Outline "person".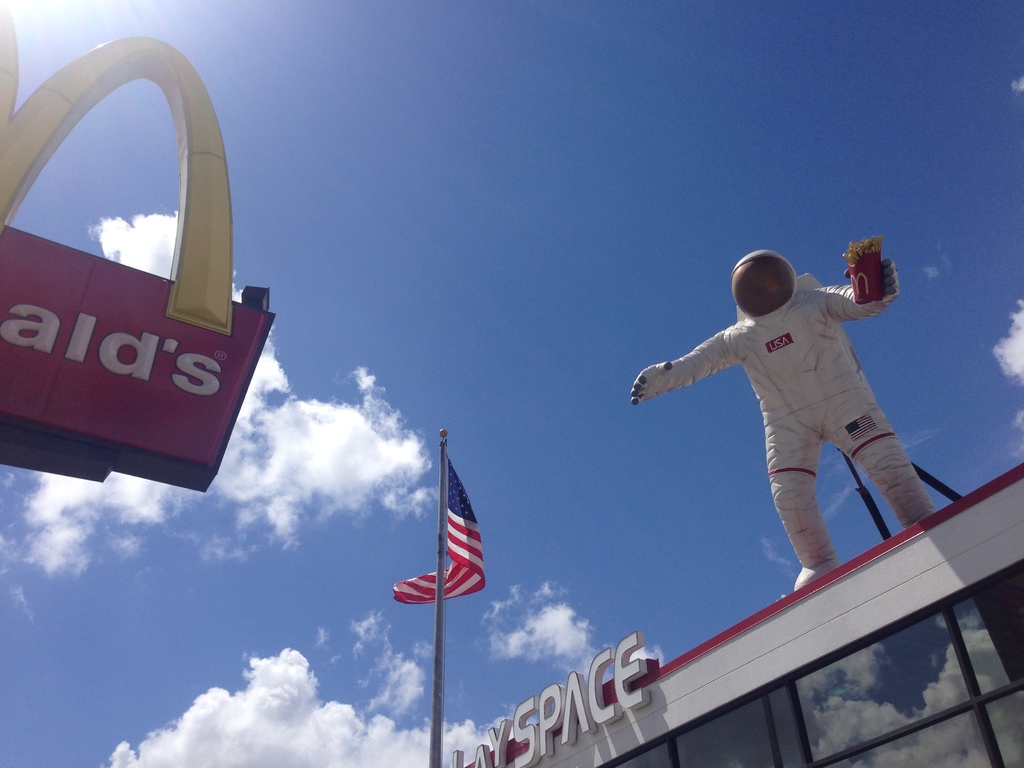
Outline: bbox=(633, 248, 940, 588).
